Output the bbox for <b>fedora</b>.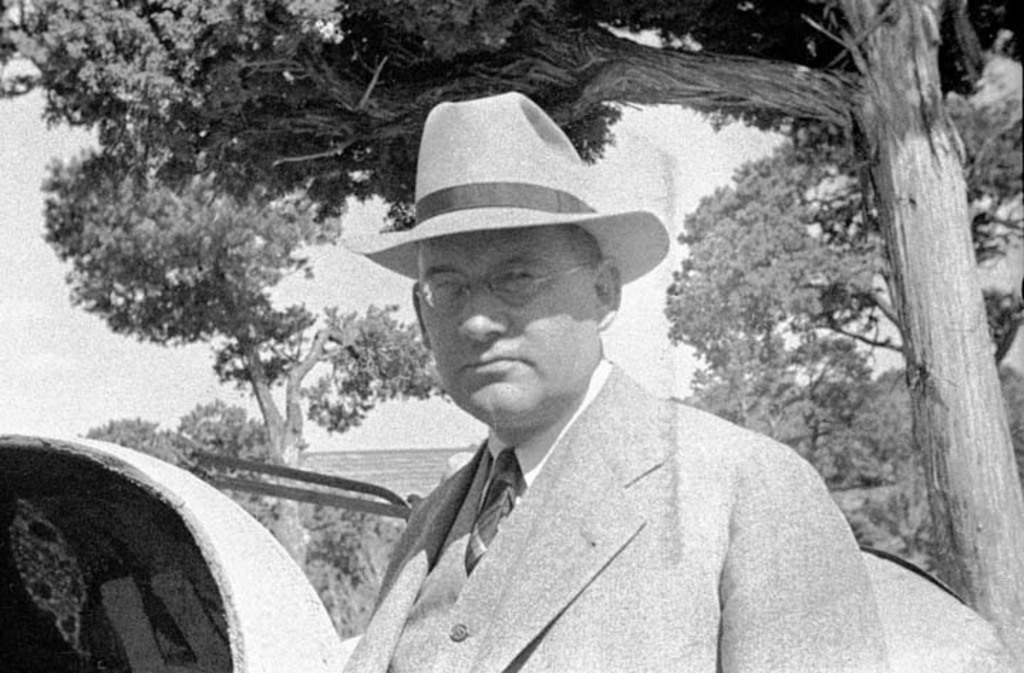
340 92 673 289.
